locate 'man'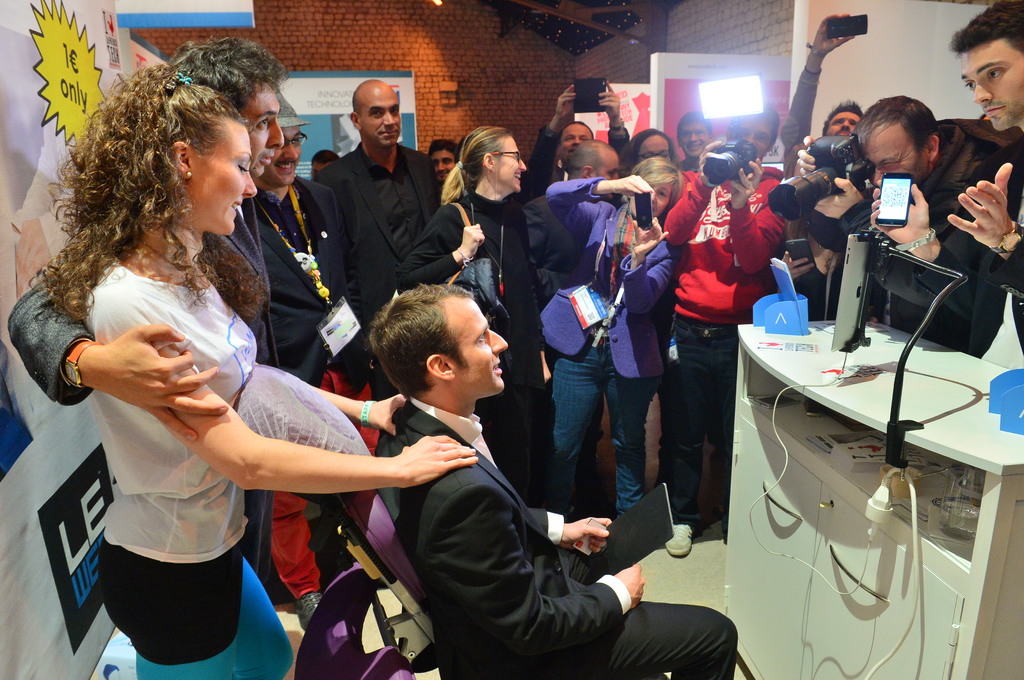
bbox=(314, 76, 443, 318)
